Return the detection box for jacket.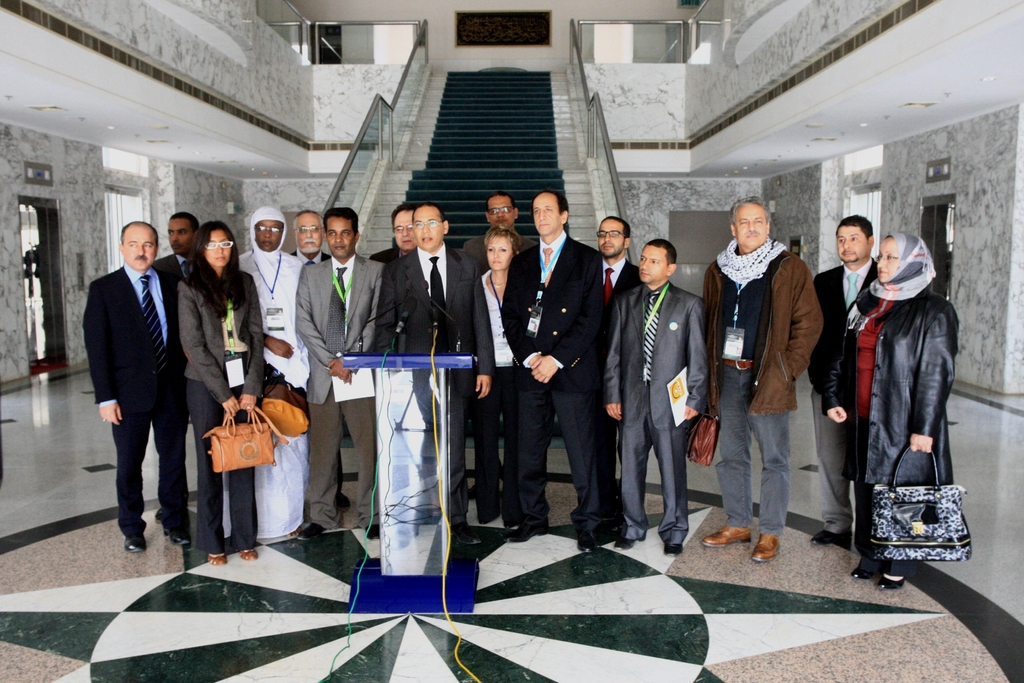
Rect(701, 247, 825, 424).
